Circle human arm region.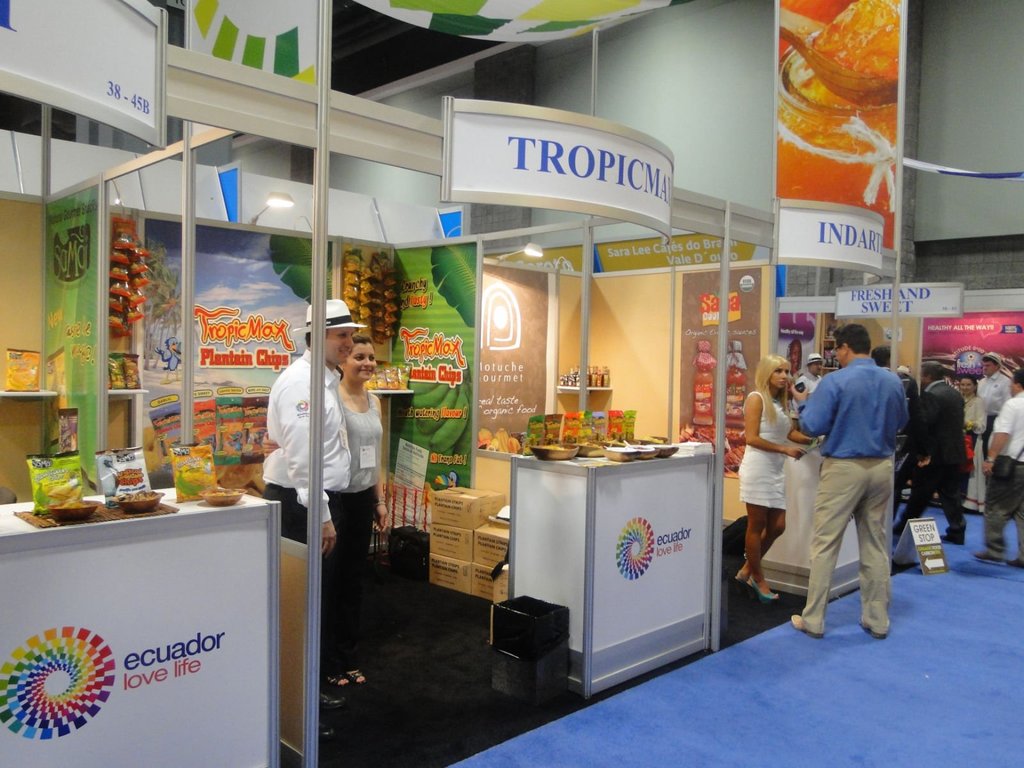
Region: crop(785, 373, 834, 438).
